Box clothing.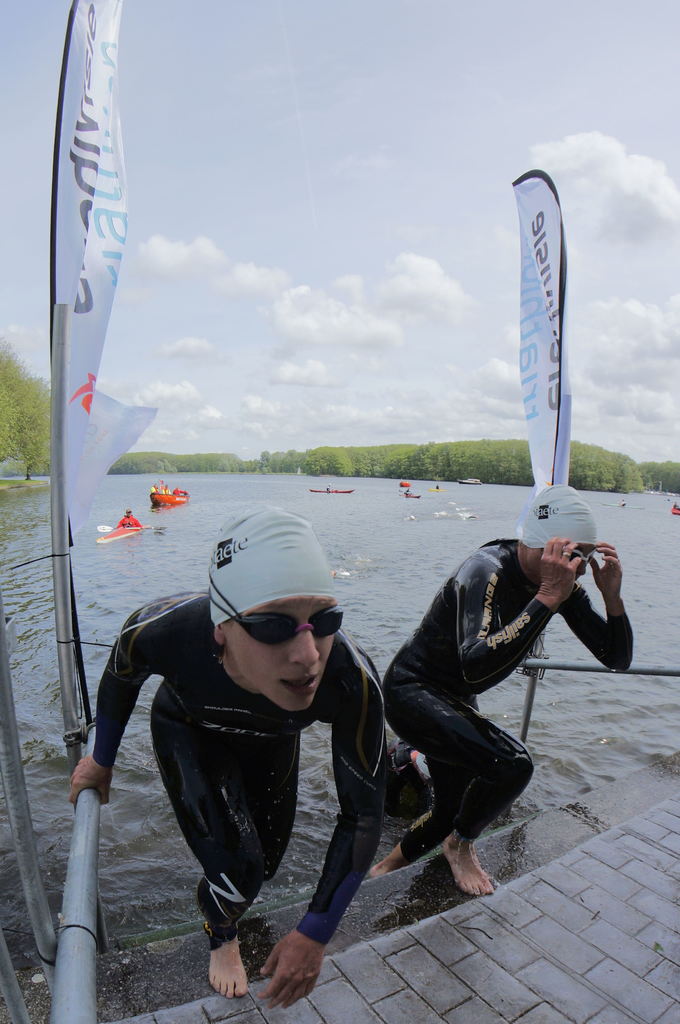
<region>378, 542, 636, 862</region>.
